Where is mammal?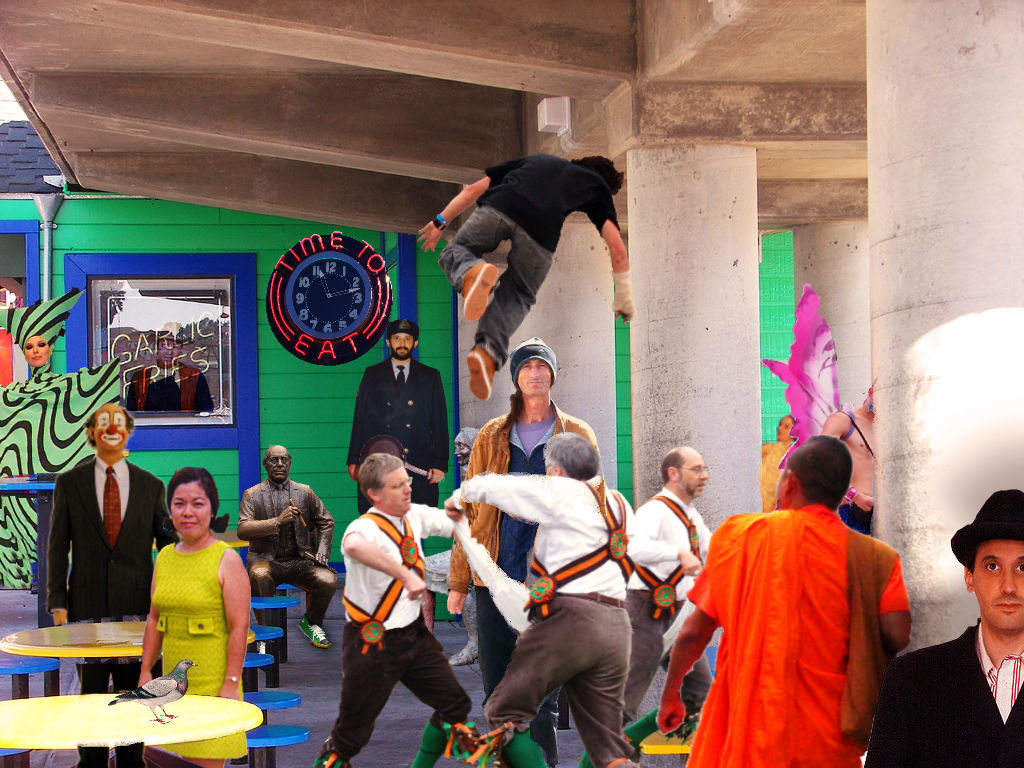
<bbox>418, 151, 639, 402</bbox>.
